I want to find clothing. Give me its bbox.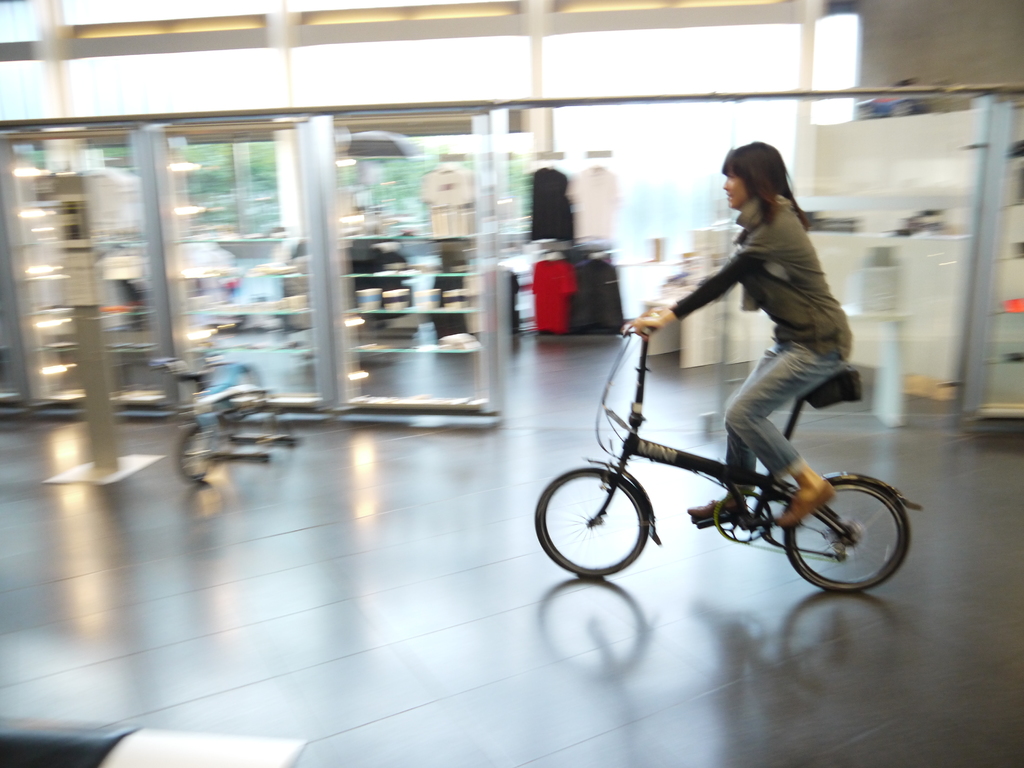
detection(532, 168, 573, 243).
